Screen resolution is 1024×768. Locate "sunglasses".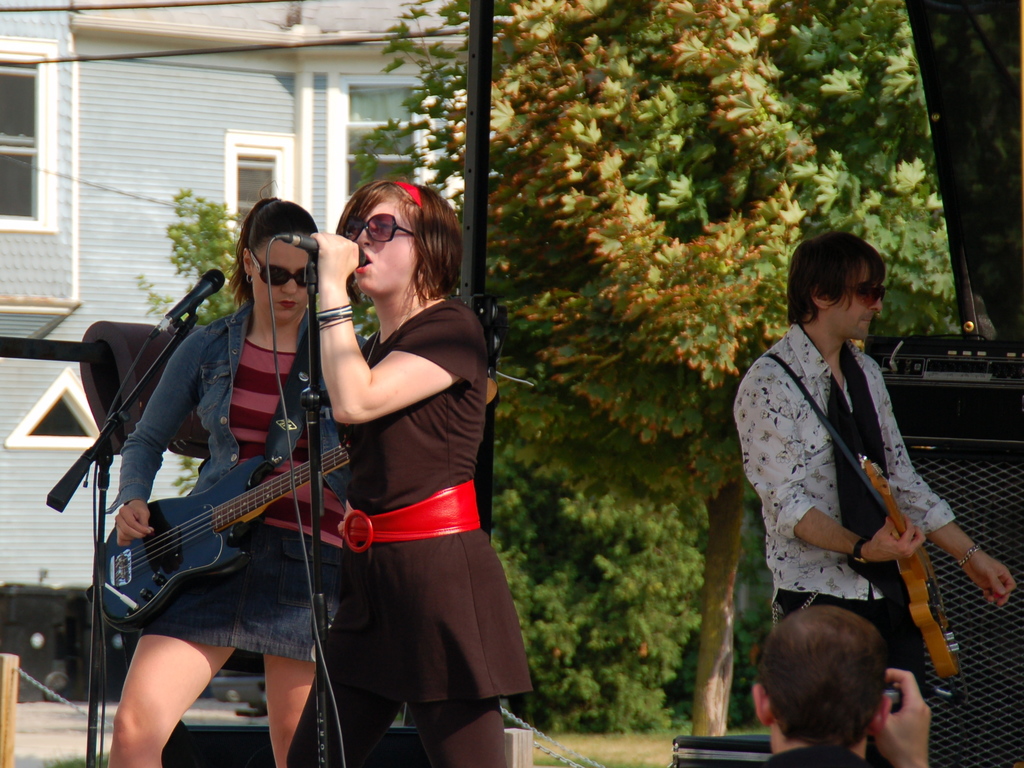
box(851, 280, 887, 311).
